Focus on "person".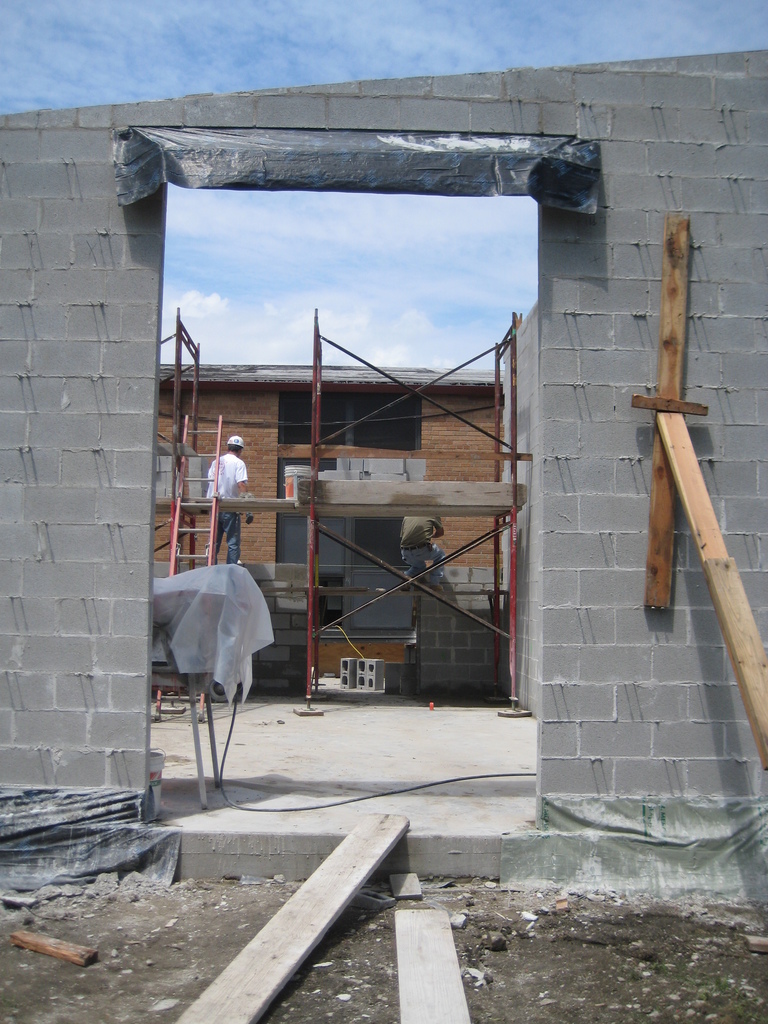
Focused at x1=200, y1=429, x2=262, y2=573.
